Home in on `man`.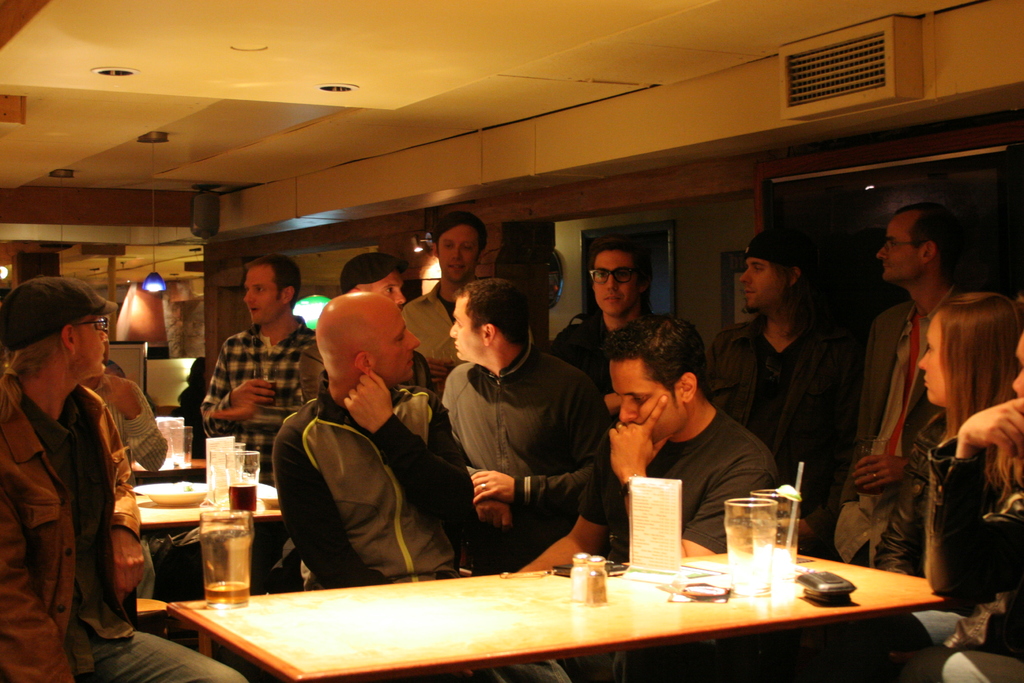
Homed in at [x1=797, y1=201, x2=970, y2=568].
